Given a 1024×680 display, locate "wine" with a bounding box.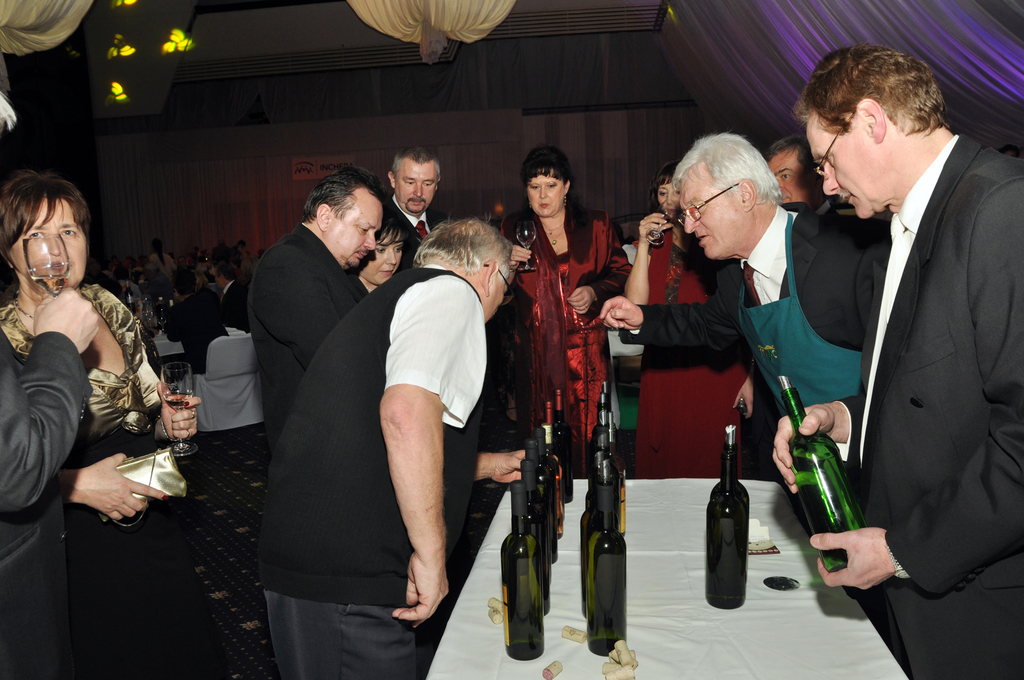
Located: box=[518, 455, 556, 613].
